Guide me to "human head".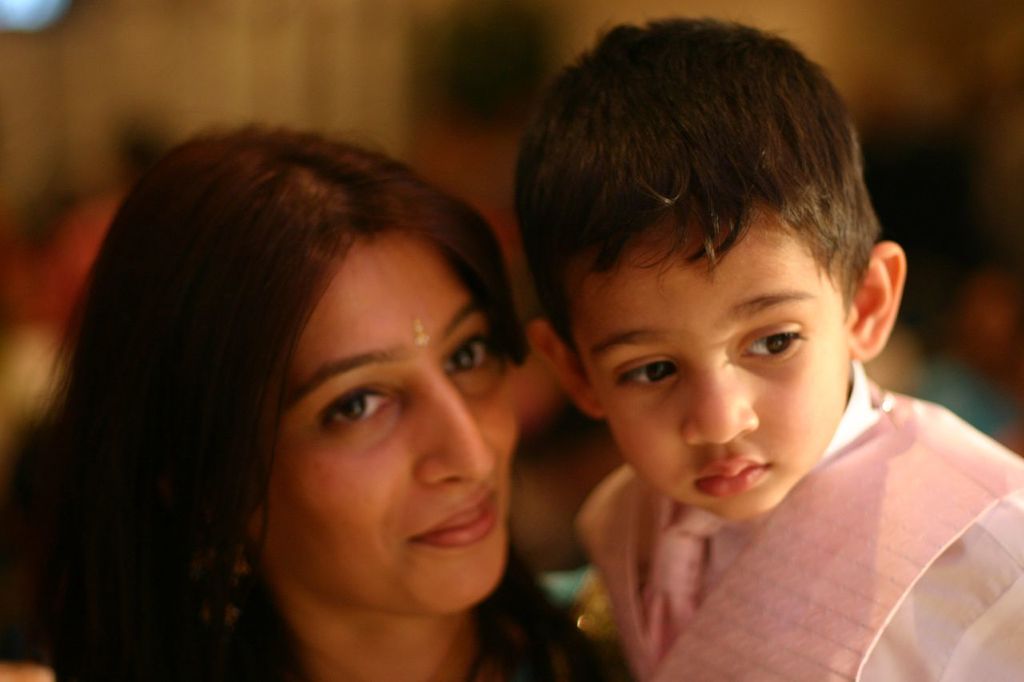
Guidance: {"x1": 532, "y1": 16, "x2": 885, "y2": 501}.
